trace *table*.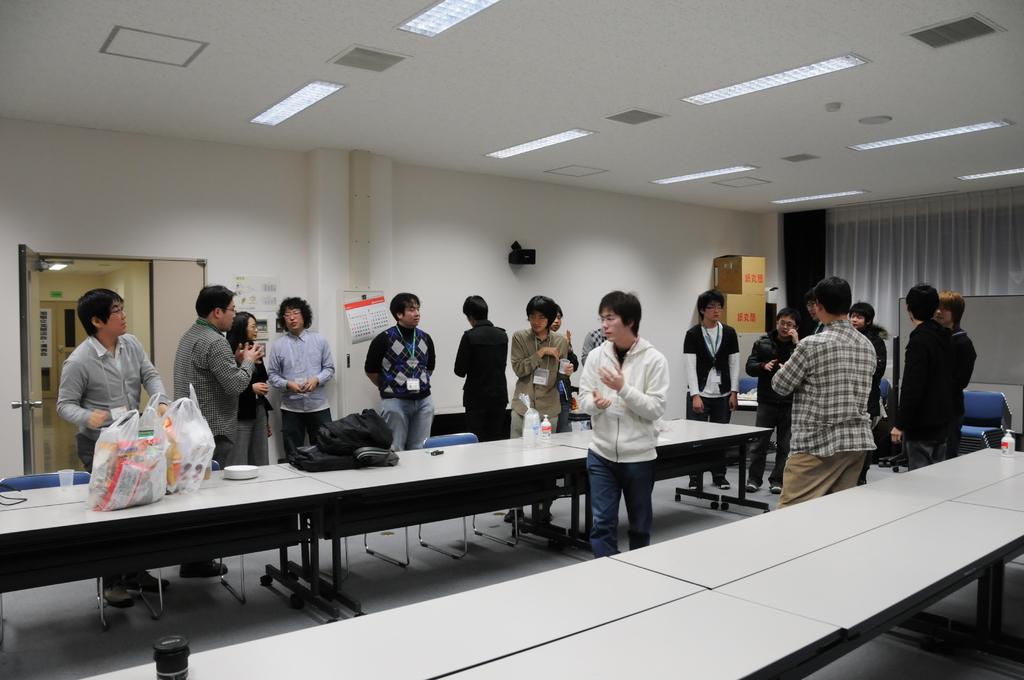
Traced to (left=74, top=443, right=1023, bottom=679).
